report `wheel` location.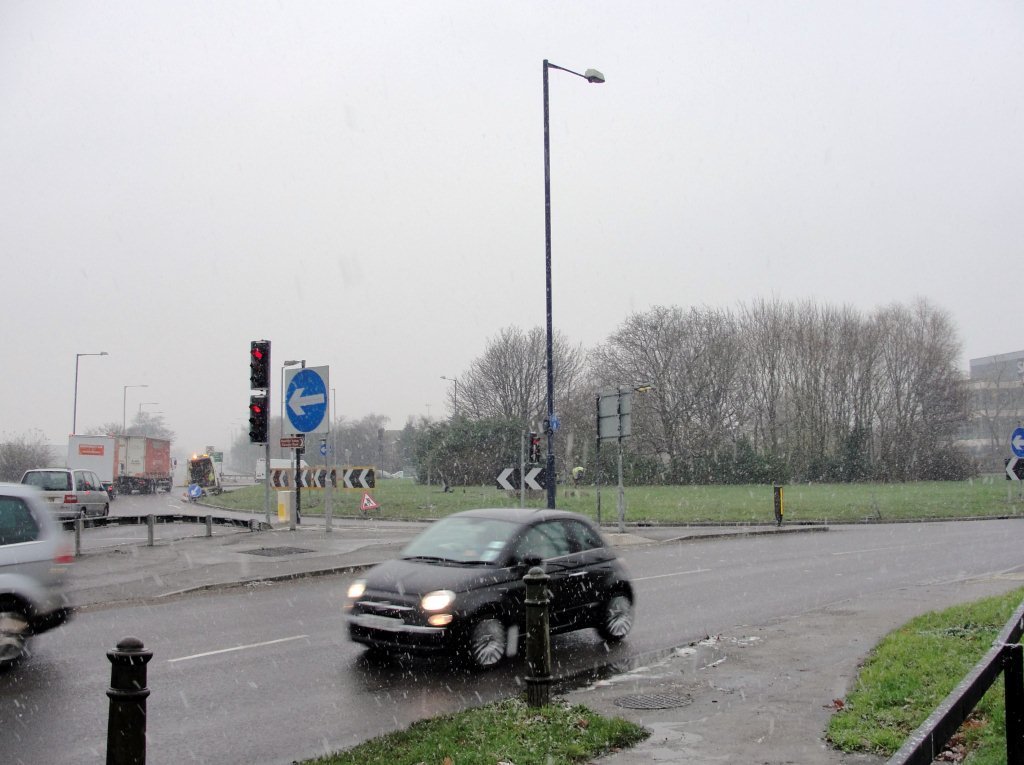
Report: bbox=(468, 613, 509, 675).
